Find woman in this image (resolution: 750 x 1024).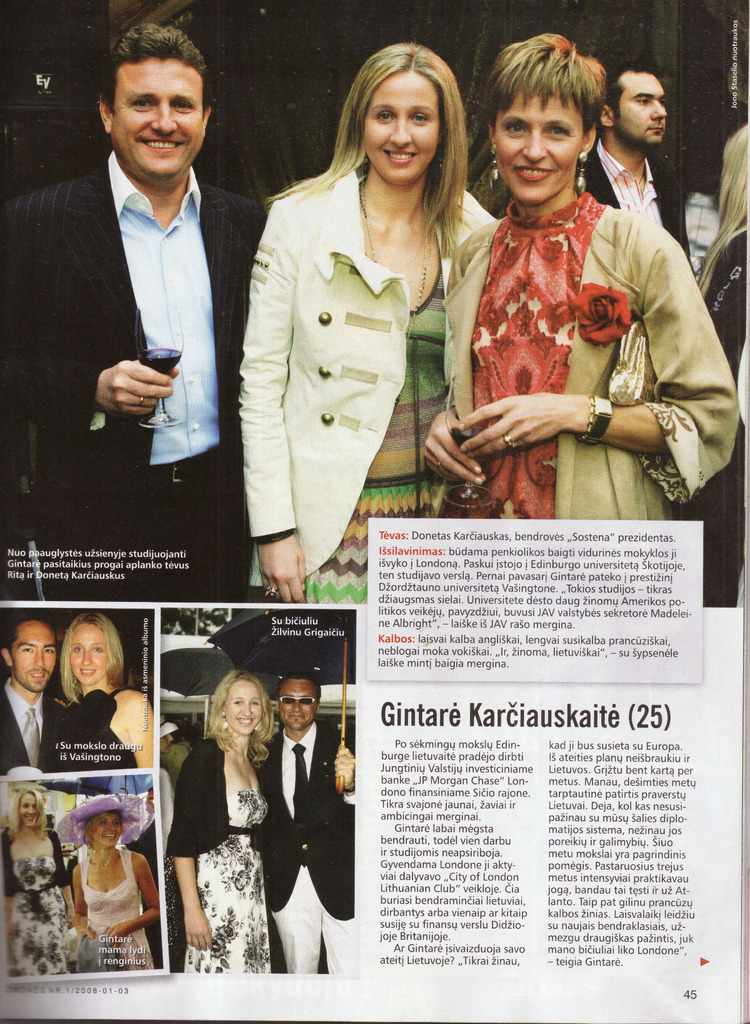
box(42, 791, 157, 973).
